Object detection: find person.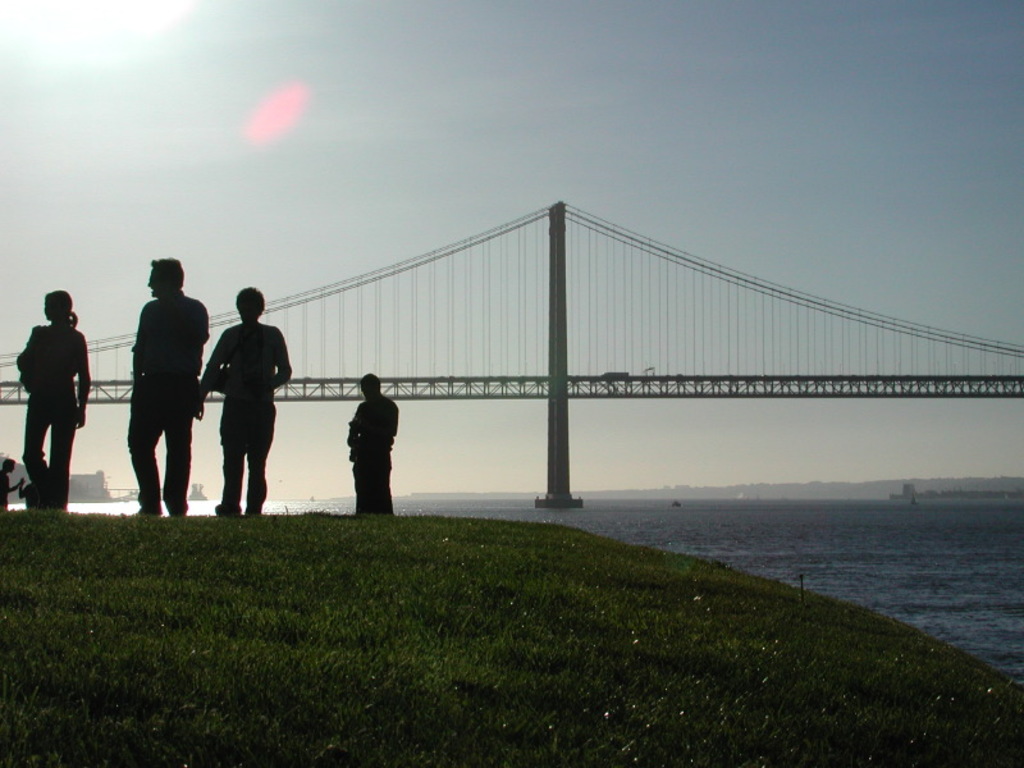
x1=0, y1=454, x2=20, y2=508.
